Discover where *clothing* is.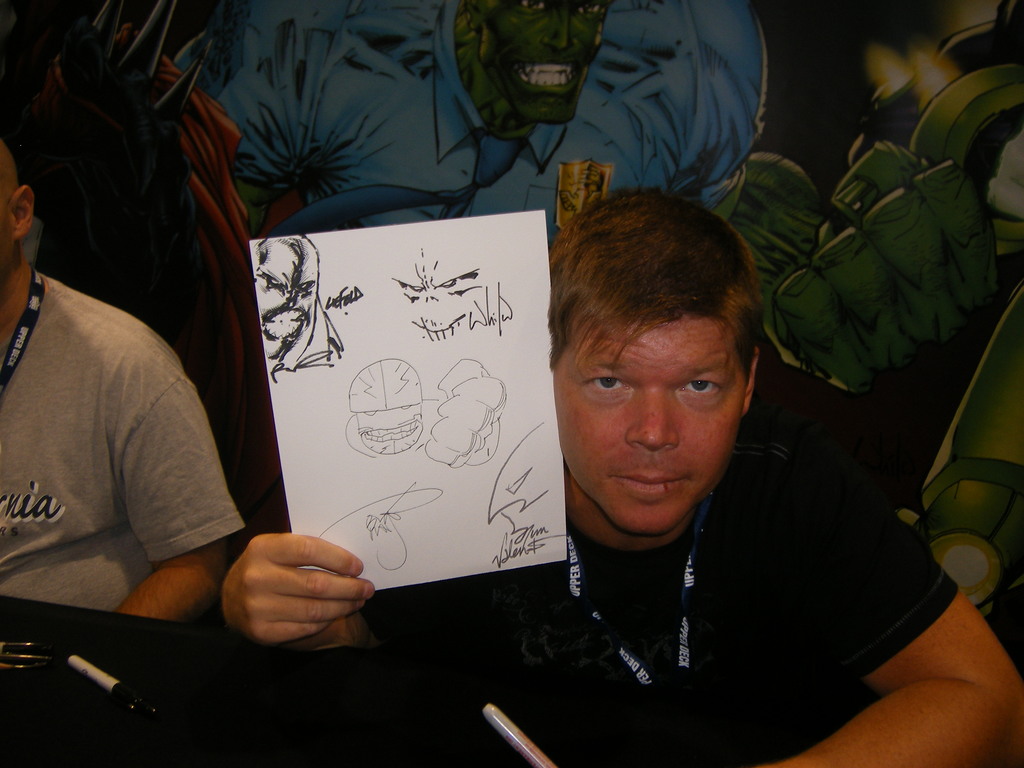
Discovered at 181:0:763:250.
